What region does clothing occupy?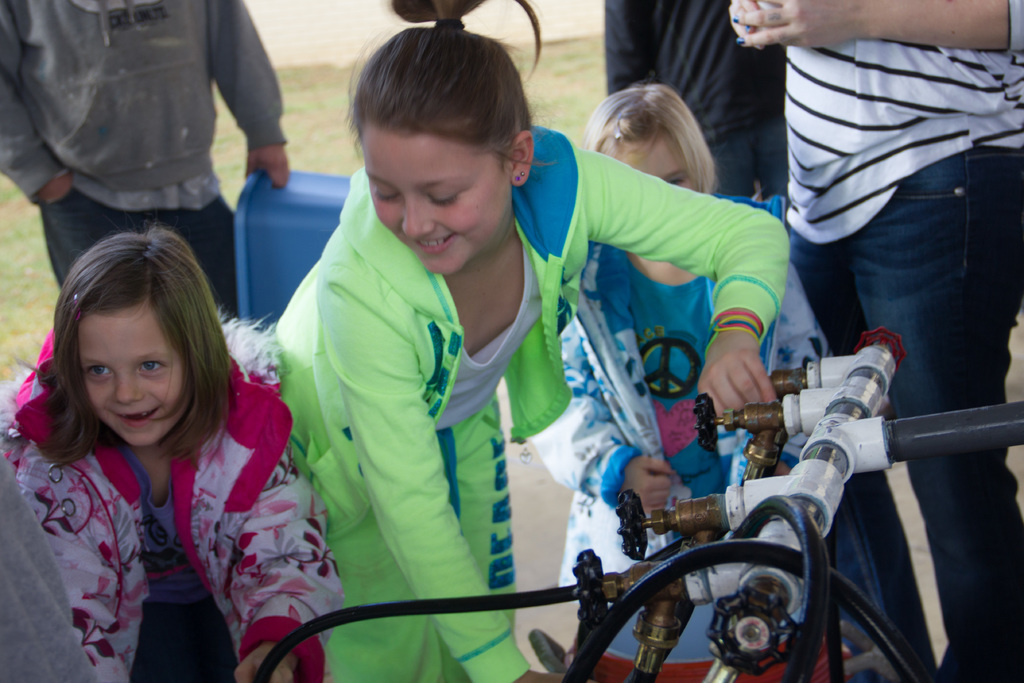
{"x1": 526, "y1": 229, "x2": 856, "y2": 673}.
